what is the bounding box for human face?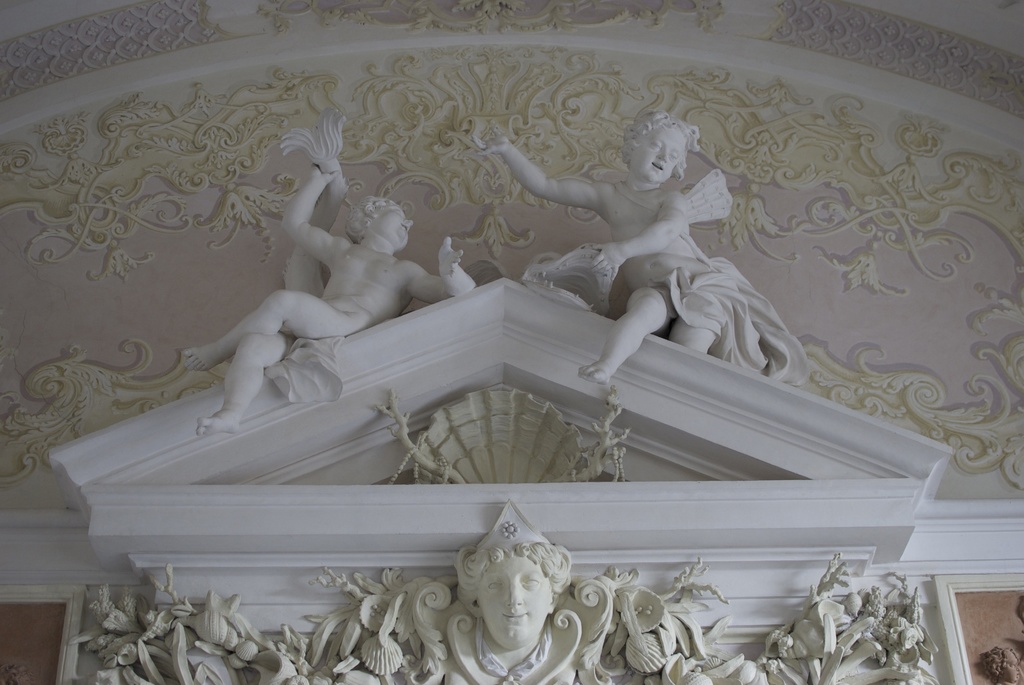
box=[473, 555, 554, 648].
